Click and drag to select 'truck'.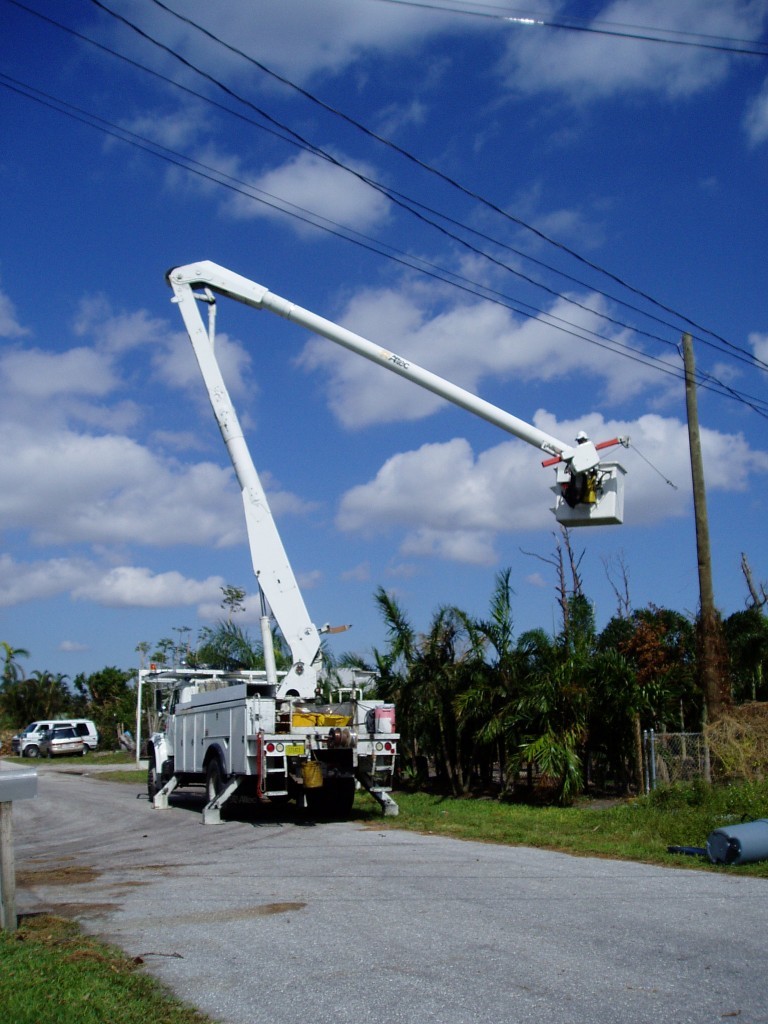
Selection: (left=144, top=656, right=405, bottom=819).
